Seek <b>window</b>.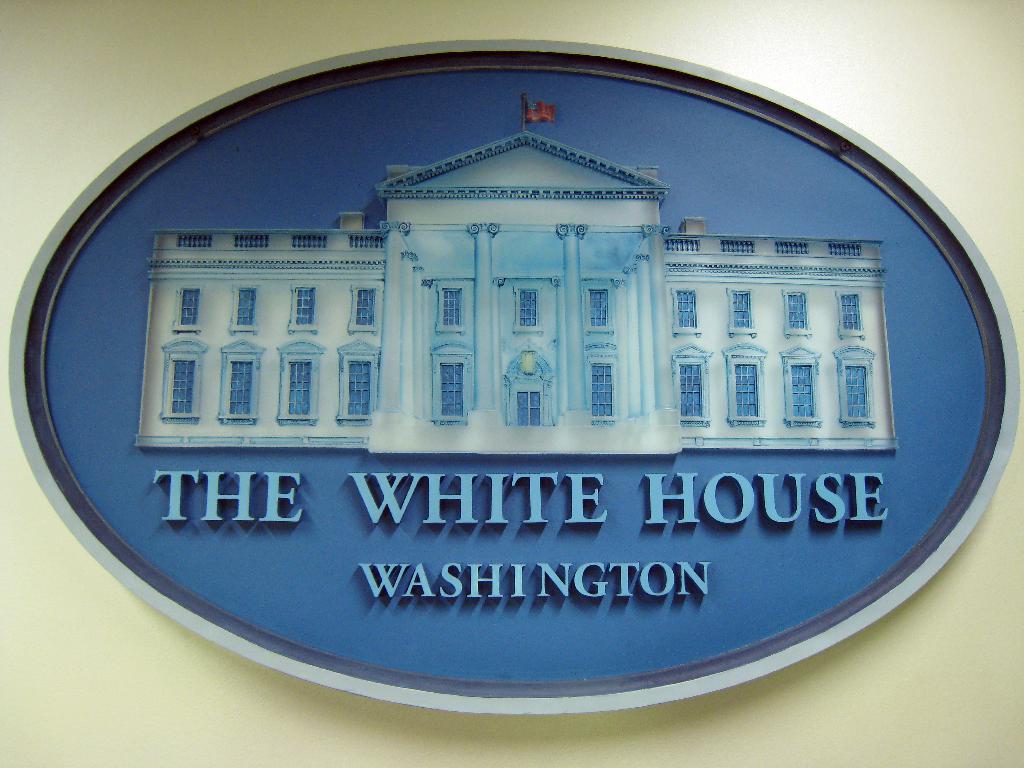
[left=172, top=288, right=201, bottom=326].
